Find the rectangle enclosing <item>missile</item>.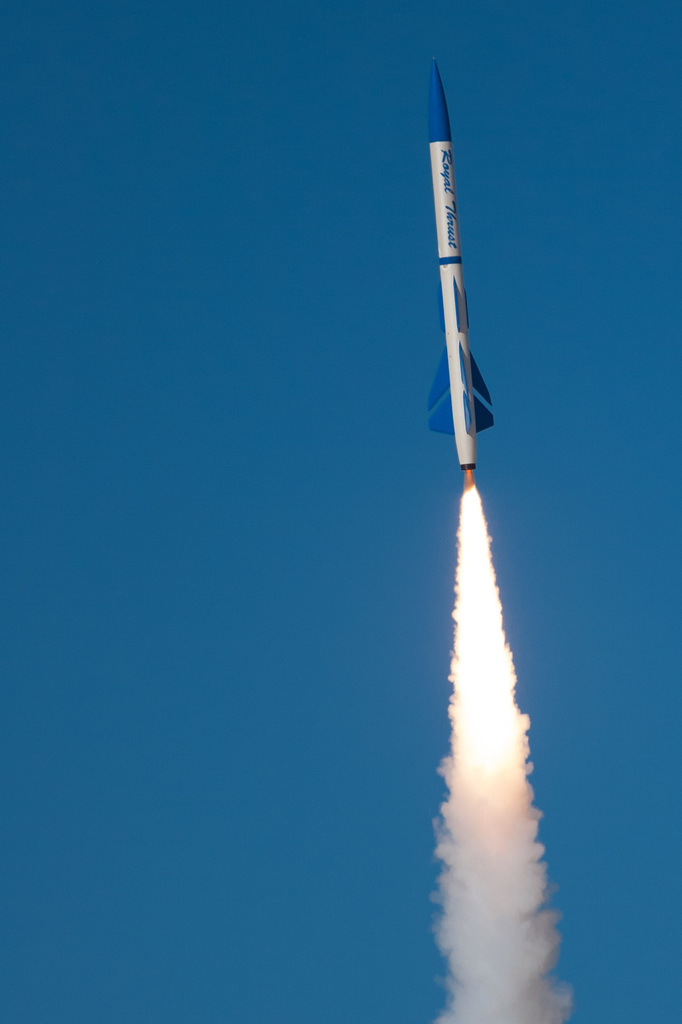
[x1=422, y1=53, x2=497, y2=476].
